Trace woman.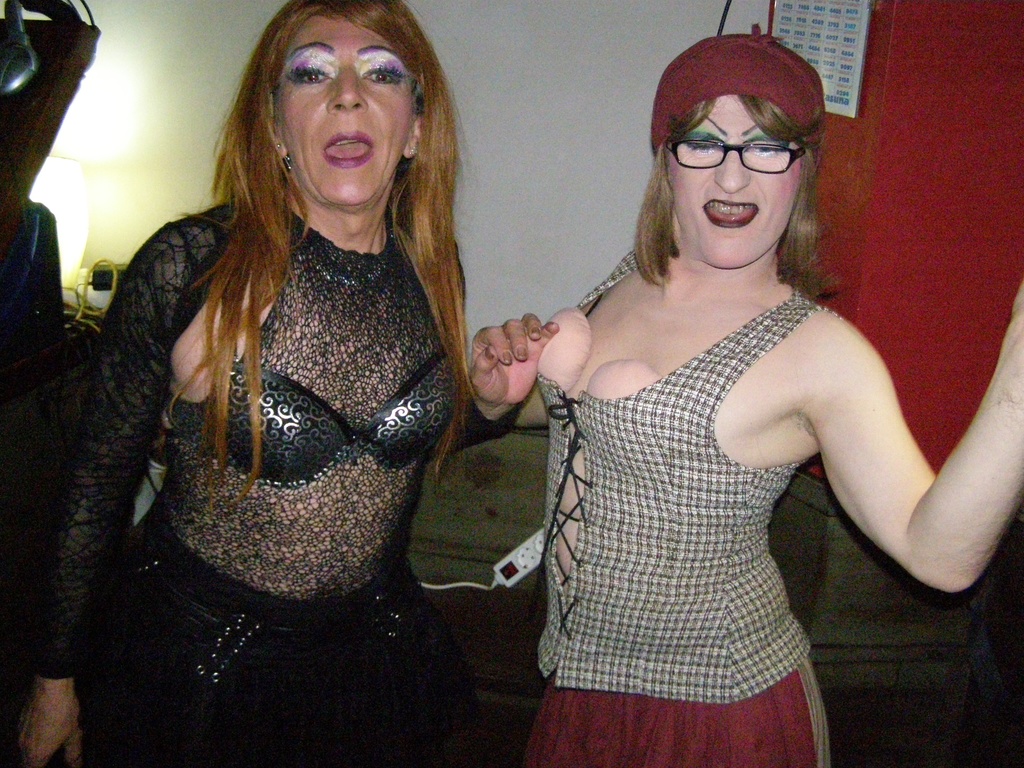
Traced to locate(42, 31, 514, 767).
